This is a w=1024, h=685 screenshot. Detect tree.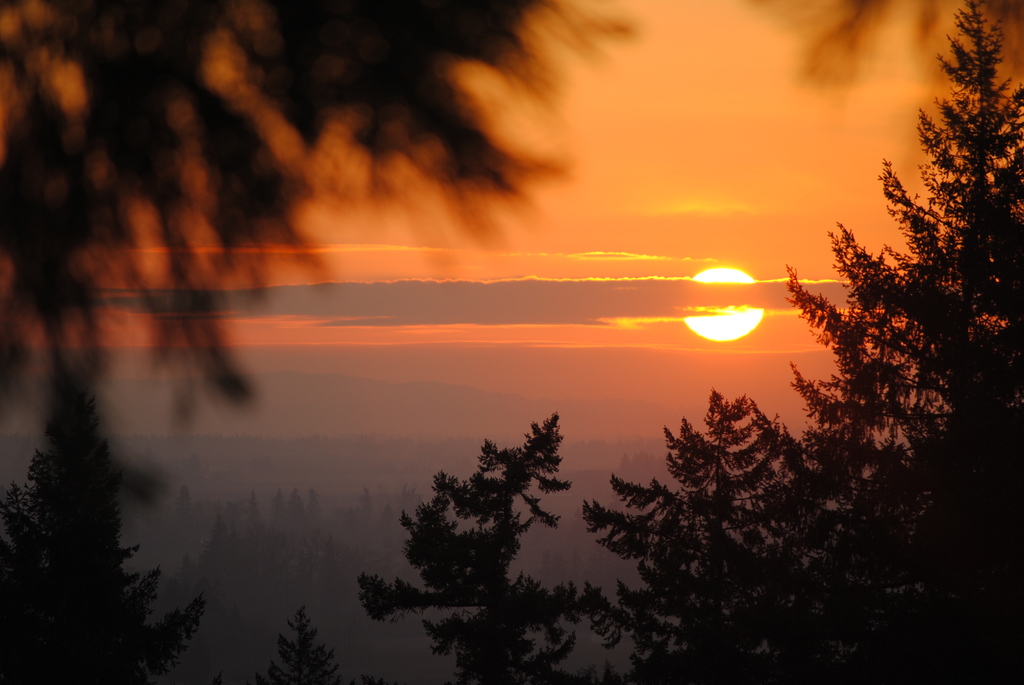
detection(0, 382, 207, 684).
